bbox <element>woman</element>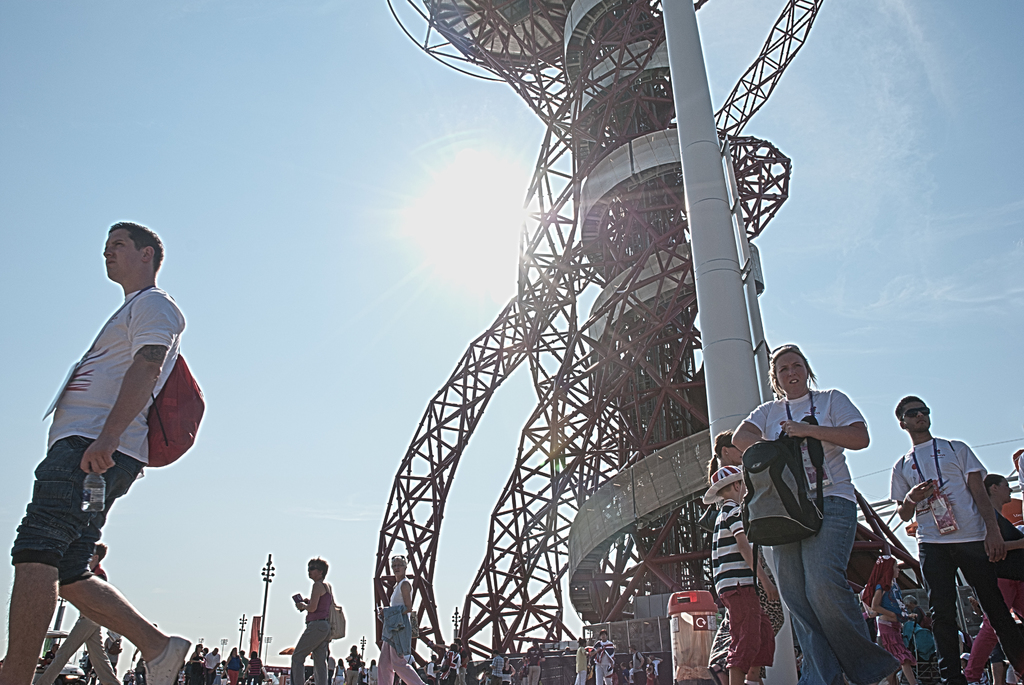
x1=868 y1=551 x2=916 y2=684
